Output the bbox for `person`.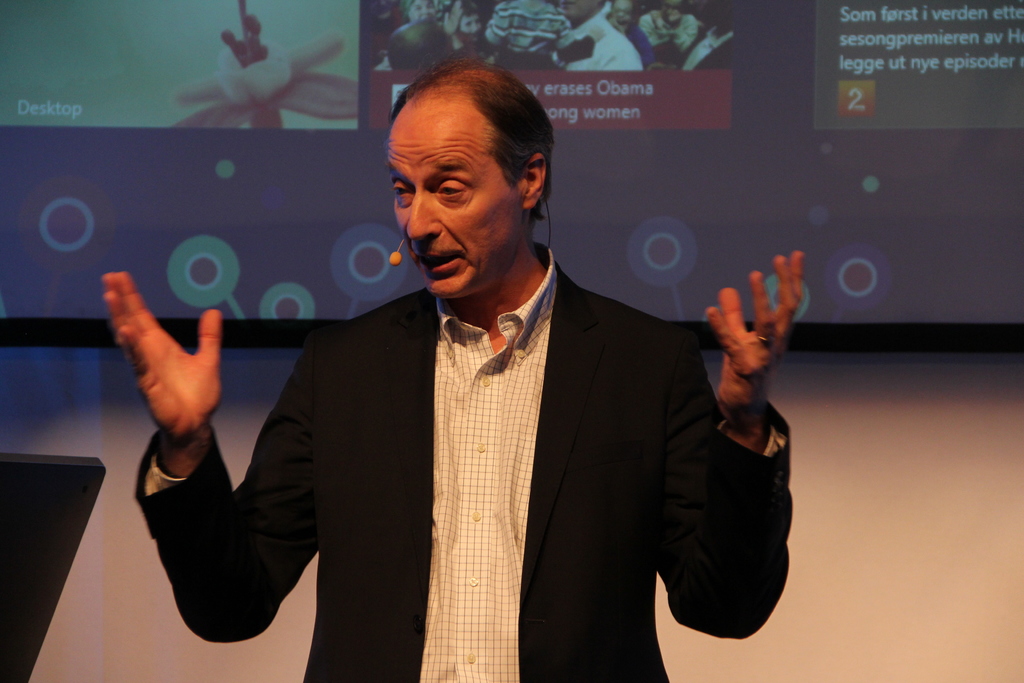
select_region(242, 74, 794, 682).
